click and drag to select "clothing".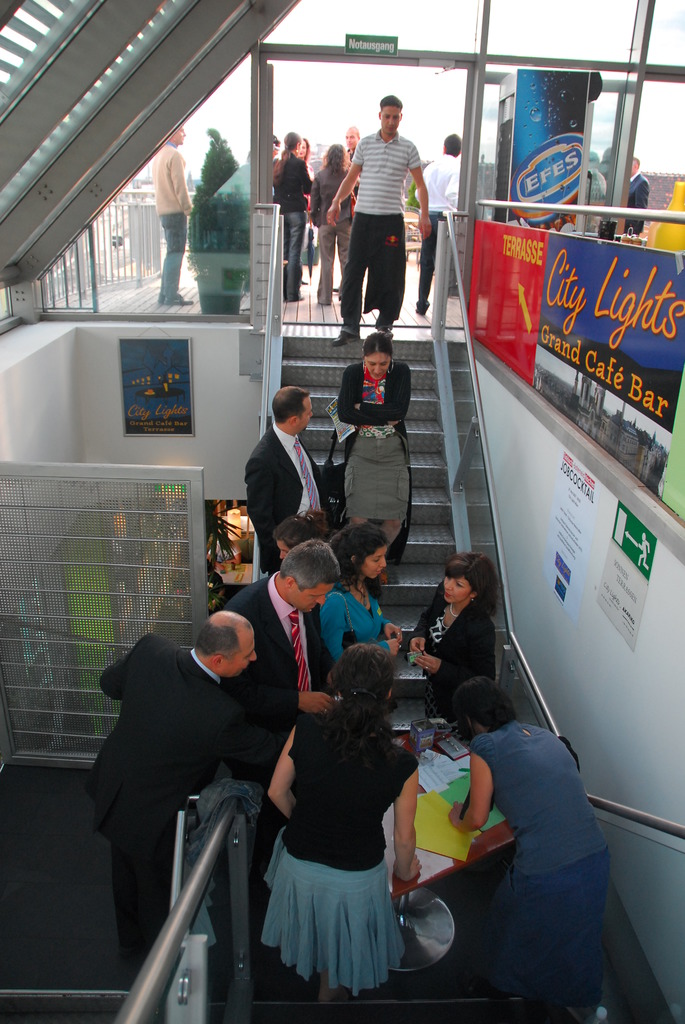
Selection: bbox(211, 568, 319, 791).
